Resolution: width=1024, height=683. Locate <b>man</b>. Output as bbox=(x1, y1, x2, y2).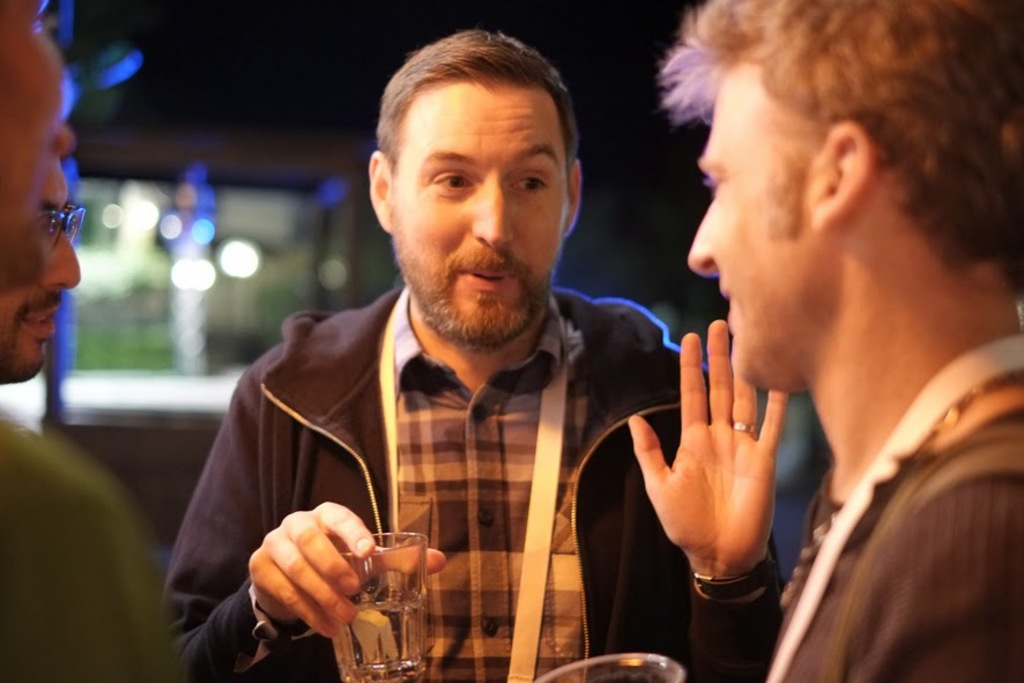
bbox=(187, 46, 815, 662).
